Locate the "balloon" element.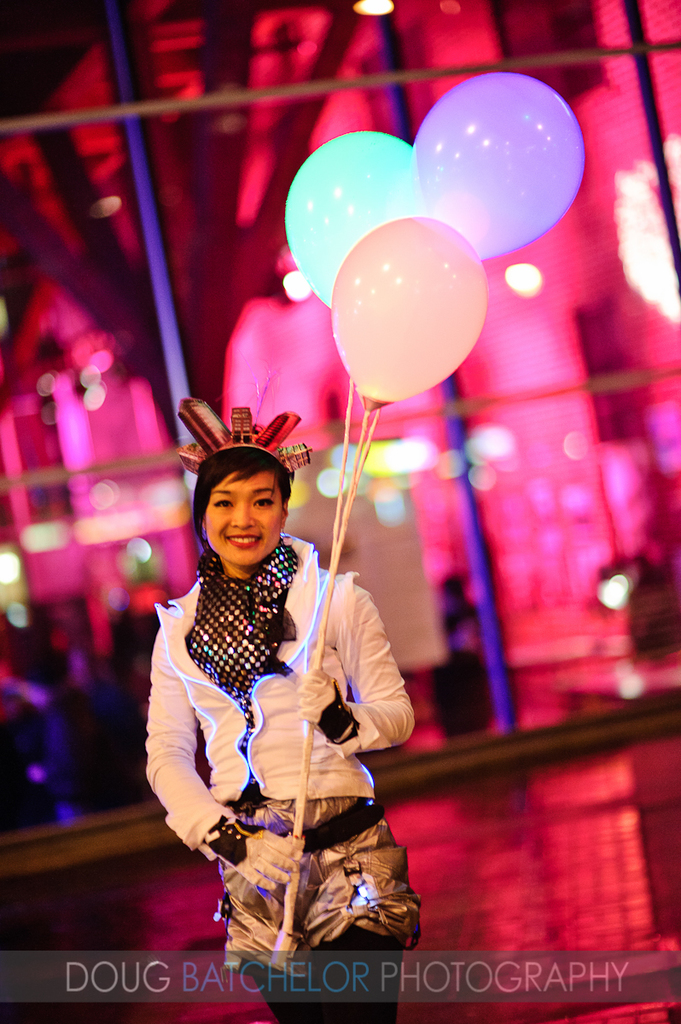
Element bbox: {"x1": 406, "y1": 70, "x2": 591, "y2": 260}.
